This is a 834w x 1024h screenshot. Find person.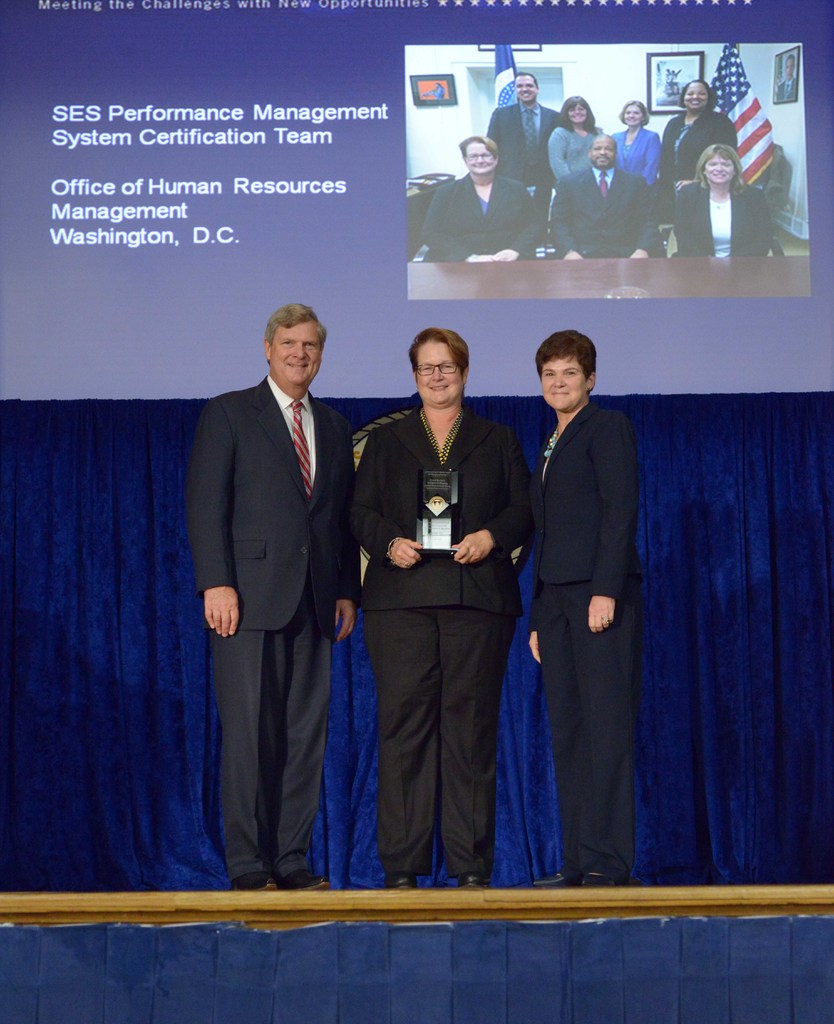
Bounding box: bbox=[518, 332, 638, 881].
